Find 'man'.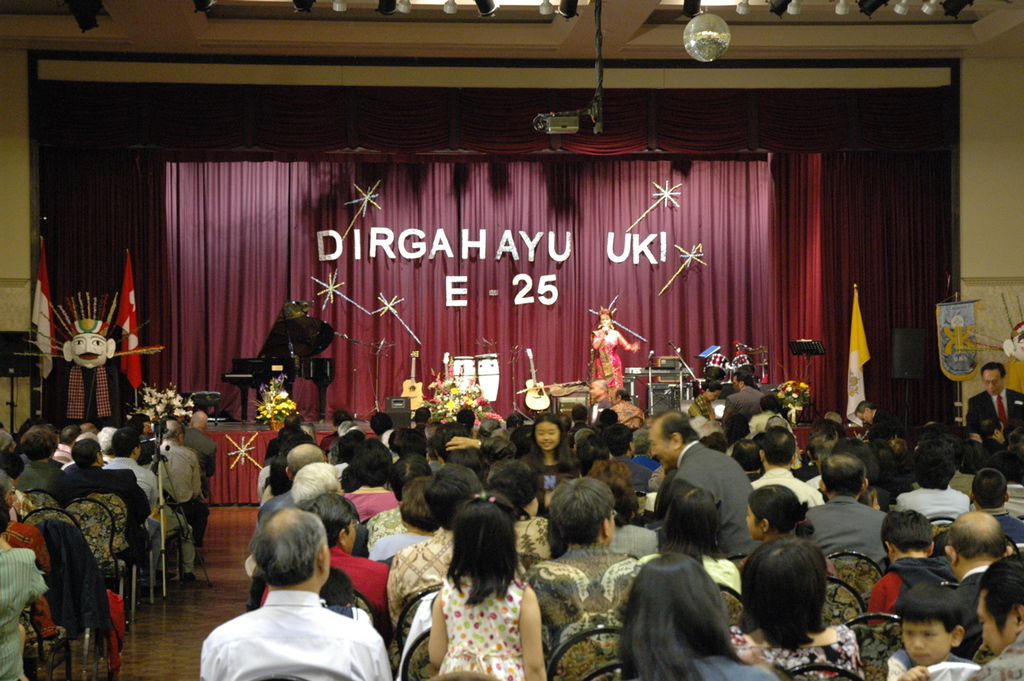
bbox=(966, 464, 1023, 541).
